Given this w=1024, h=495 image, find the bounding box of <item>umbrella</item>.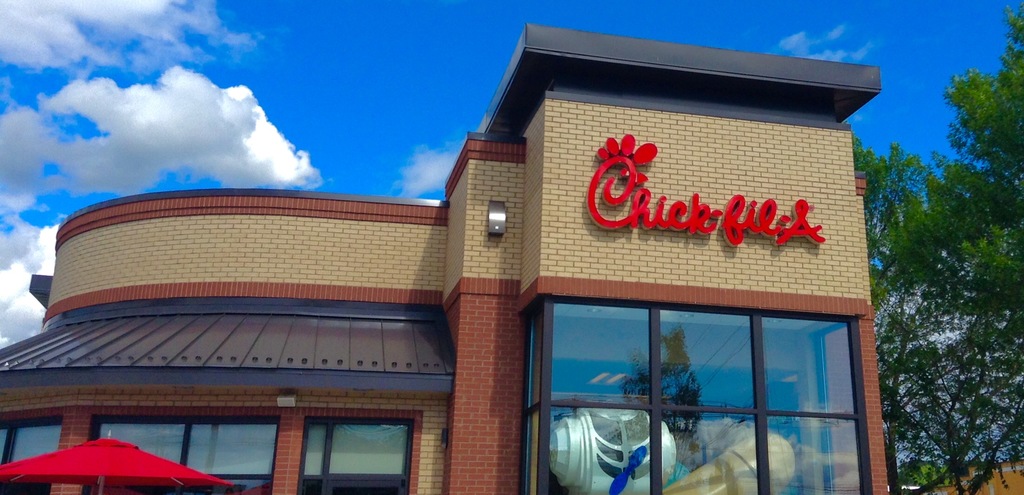
pyautogui.locateOnScreen(0, 430, 231, 494).
